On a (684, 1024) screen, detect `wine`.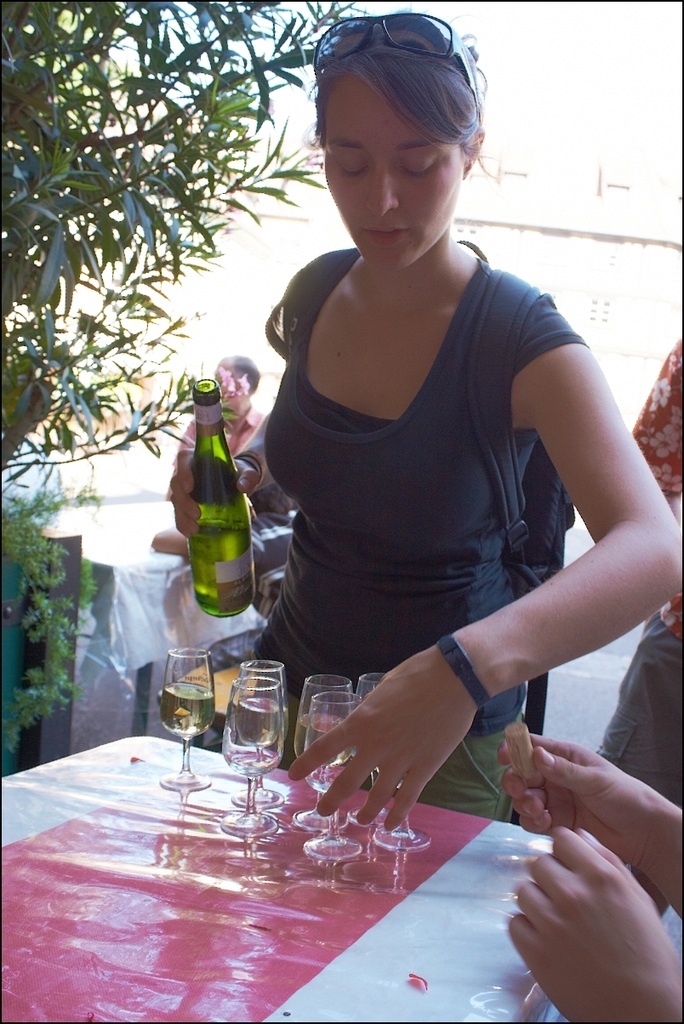
crop(239, 698, 276, 749).
